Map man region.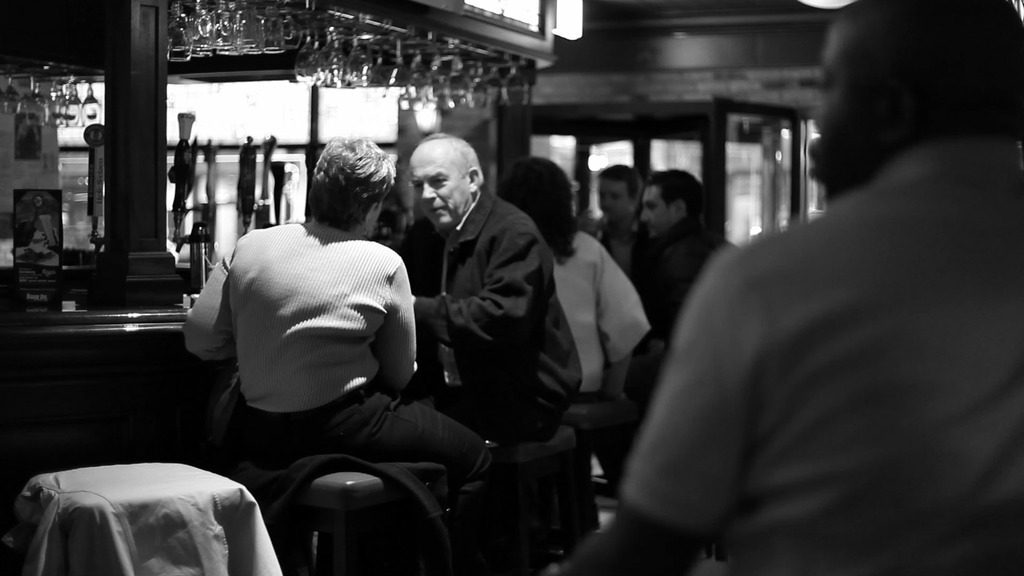
Mapped to BBox(596, 52, 1007, 575).
